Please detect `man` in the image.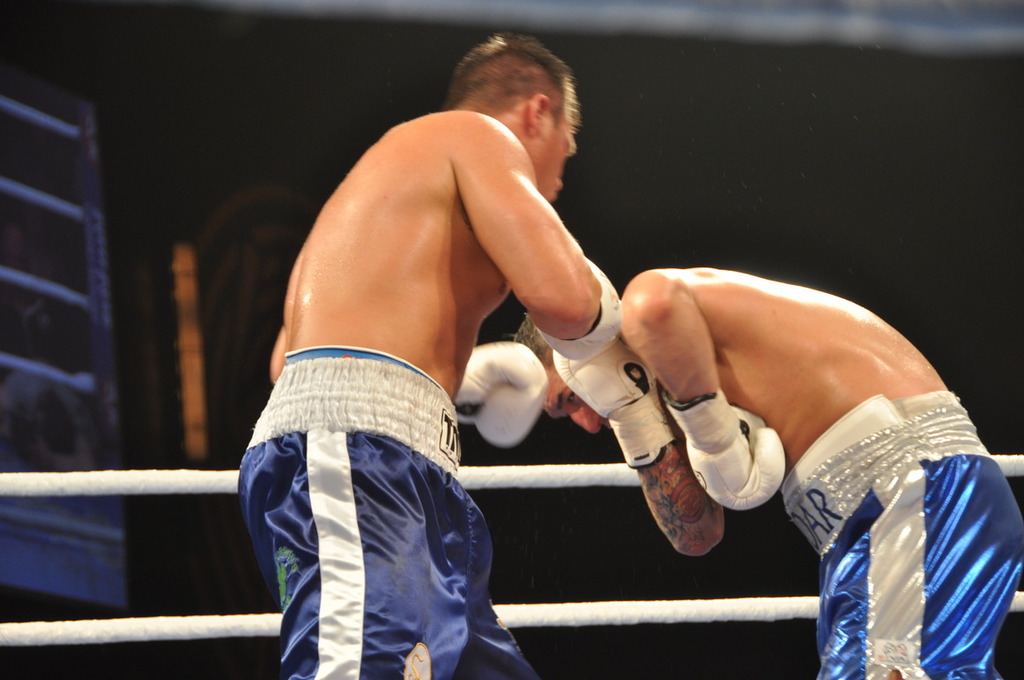
region(254, 51, 810, 657).
